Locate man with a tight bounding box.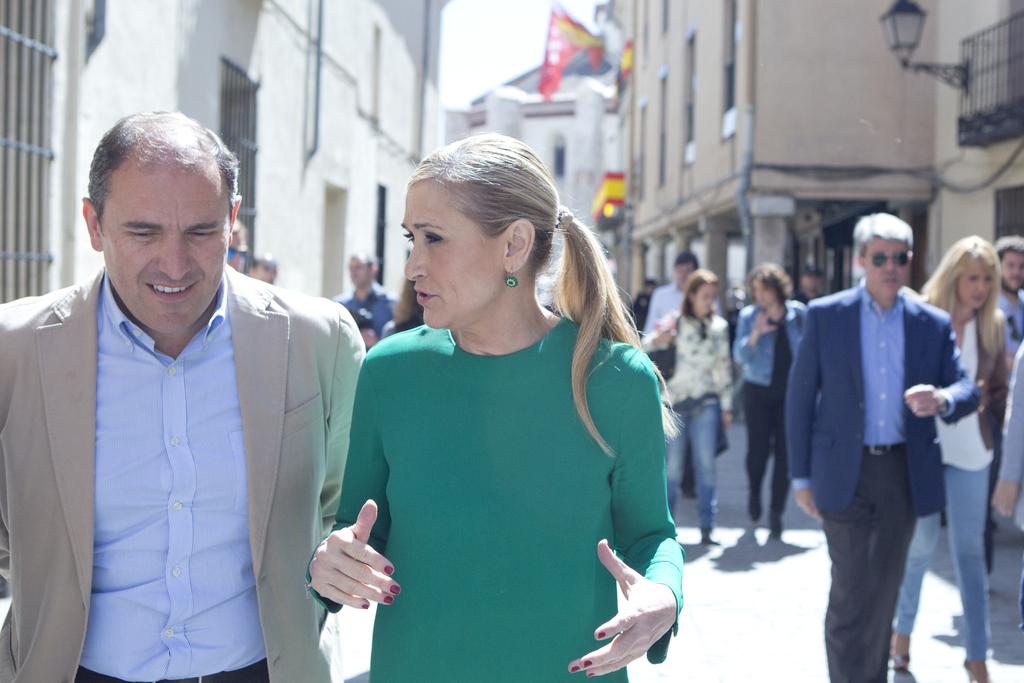
783 211 981 682.
